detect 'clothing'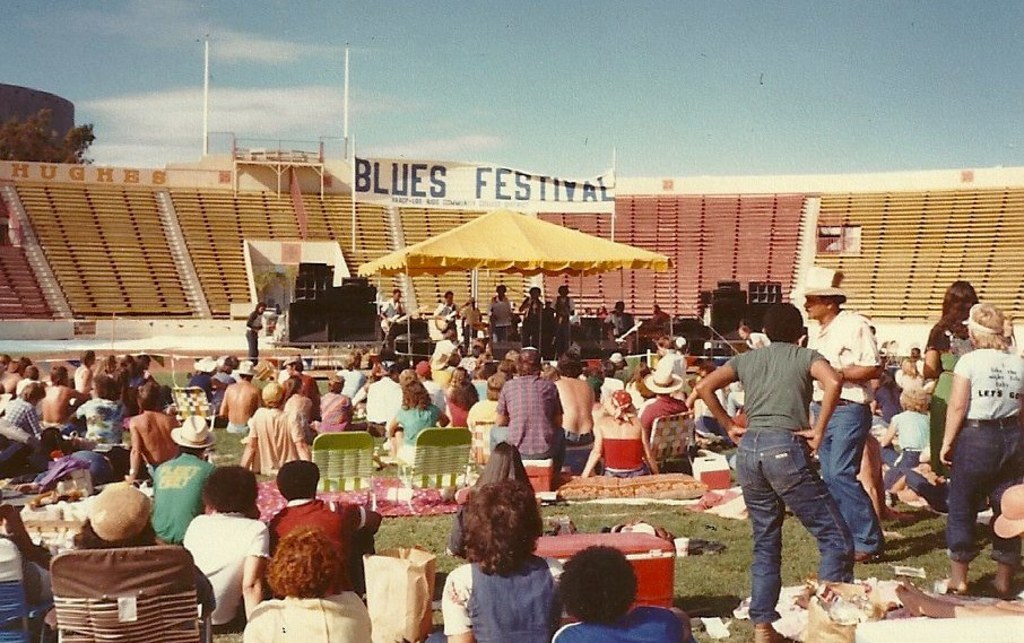
311:396:348:431
